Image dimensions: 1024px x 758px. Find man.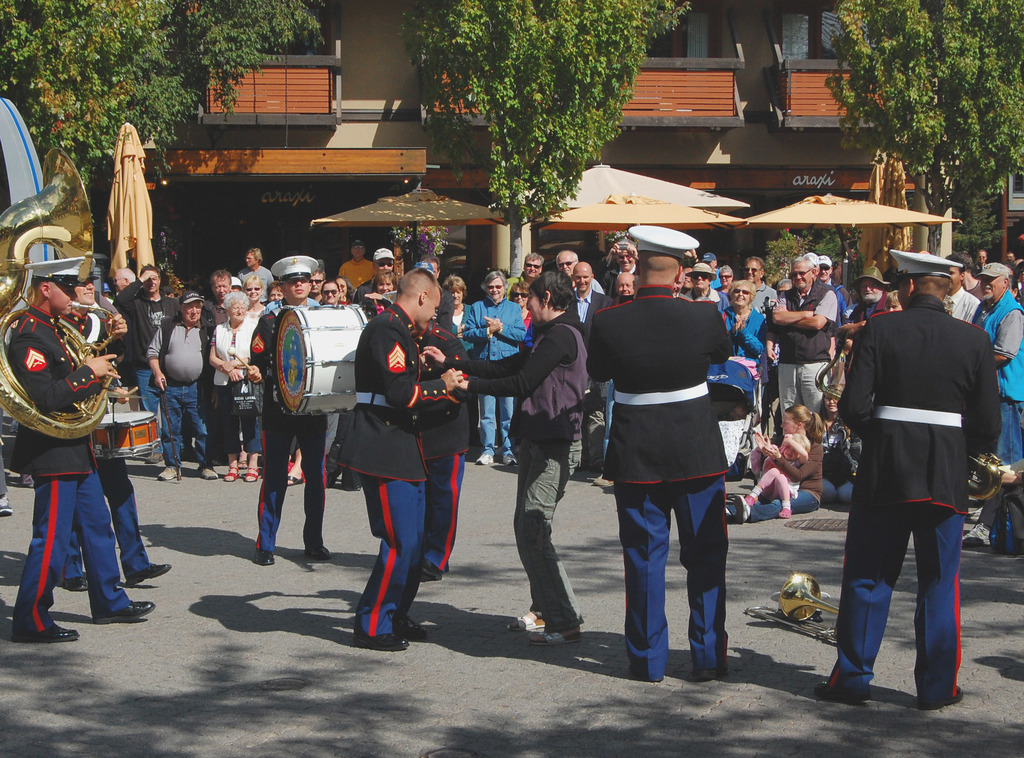
{"x1": 149, "y1": 293, "x2": 223, "y2": 483}.
